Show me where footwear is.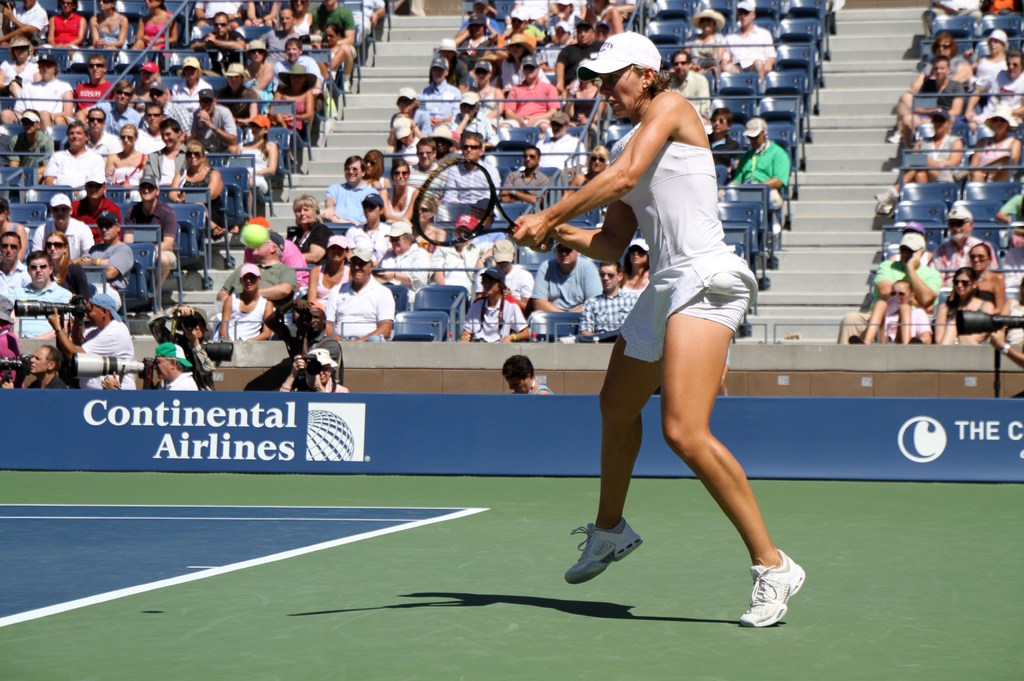
footwear is at 844 335 863 342.
